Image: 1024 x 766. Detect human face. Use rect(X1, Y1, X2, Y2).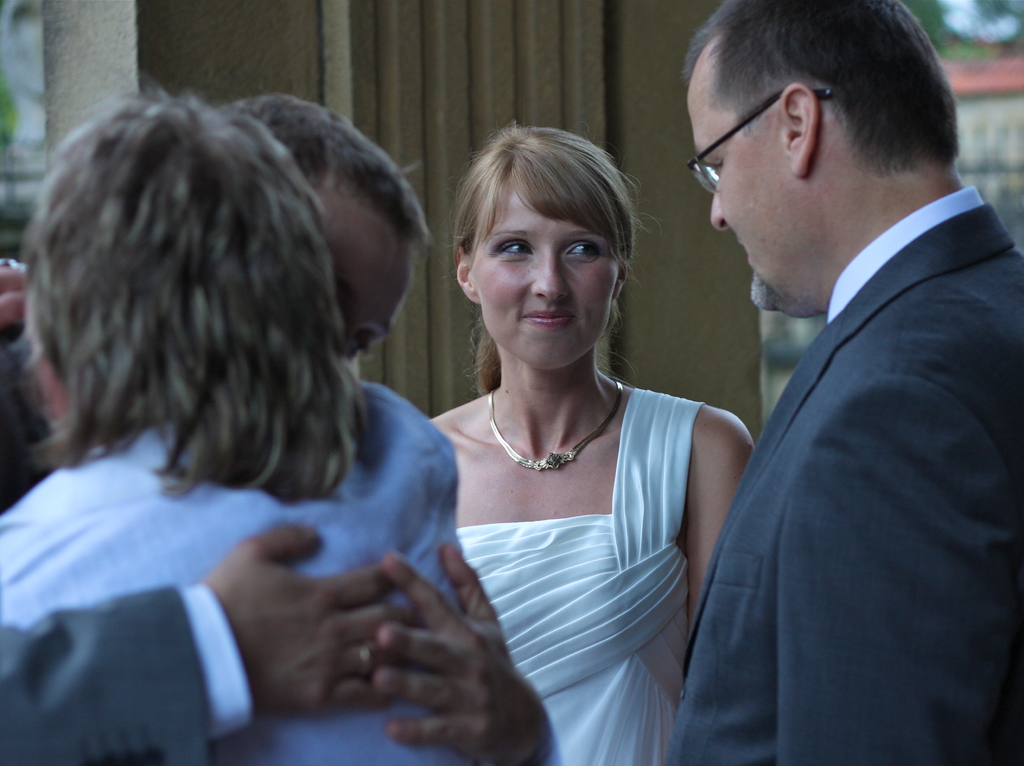
rect(479, 186, 620, 363).
